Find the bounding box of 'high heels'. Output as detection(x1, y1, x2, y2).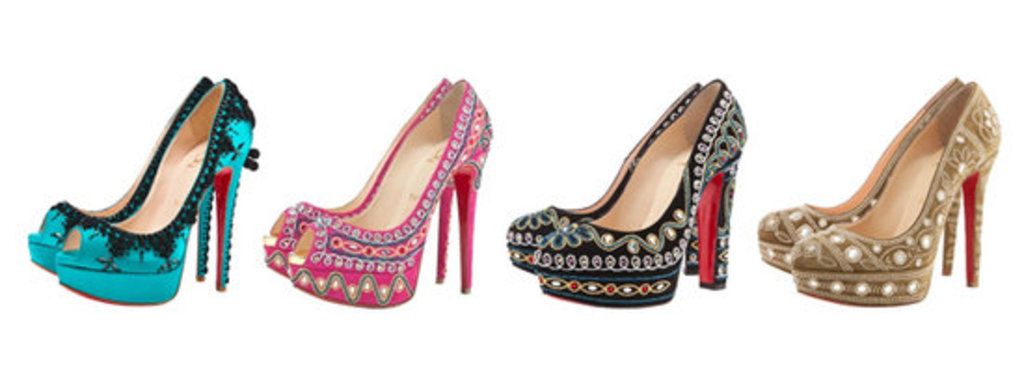
detection(536, 76, 748, 309).
